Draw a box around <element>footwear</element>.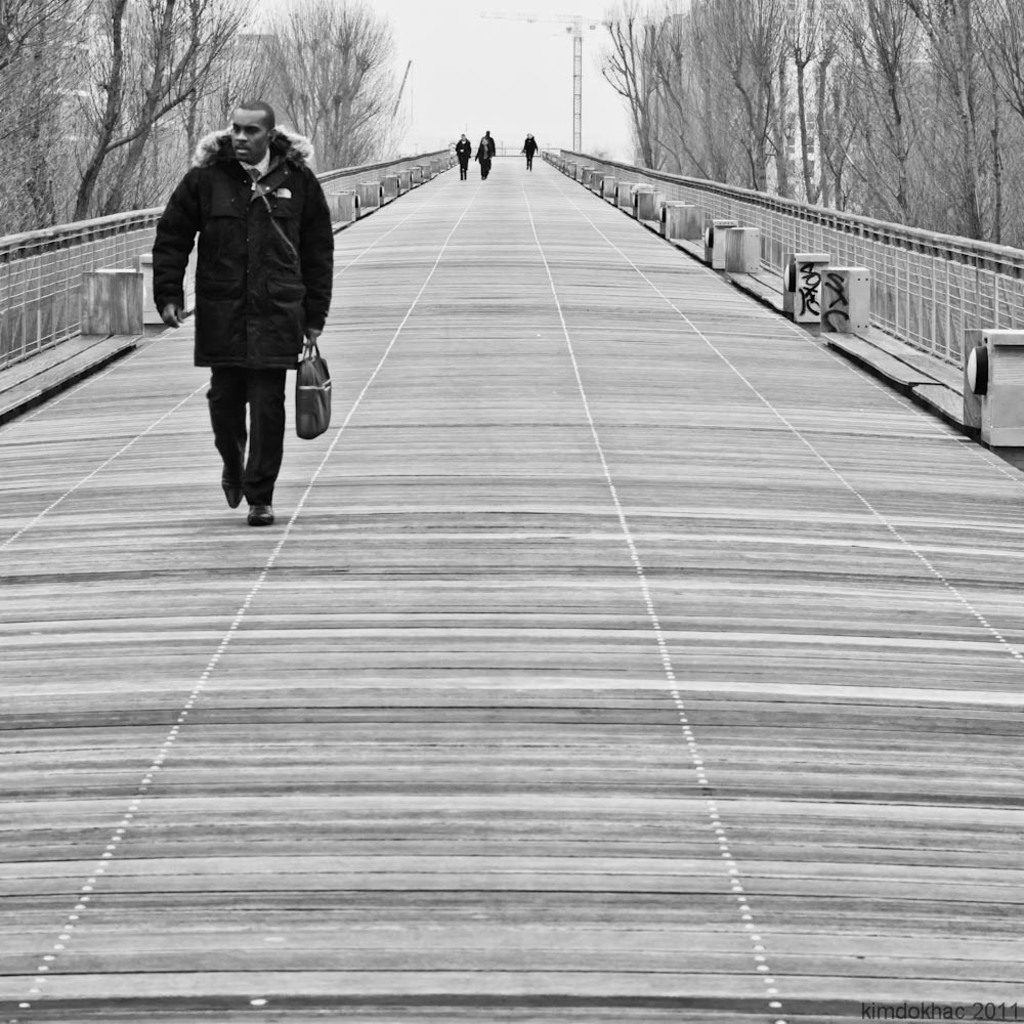
Rect(246, 499, 274, 528).
